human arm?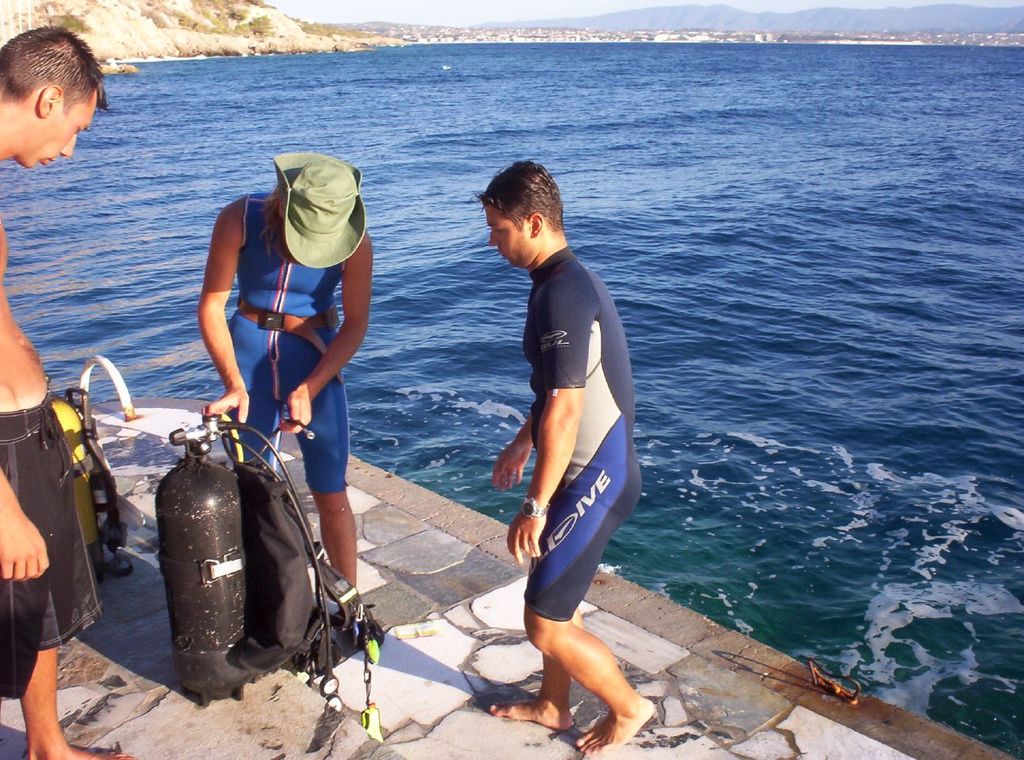
l=492, t=409, r=537, b=483
